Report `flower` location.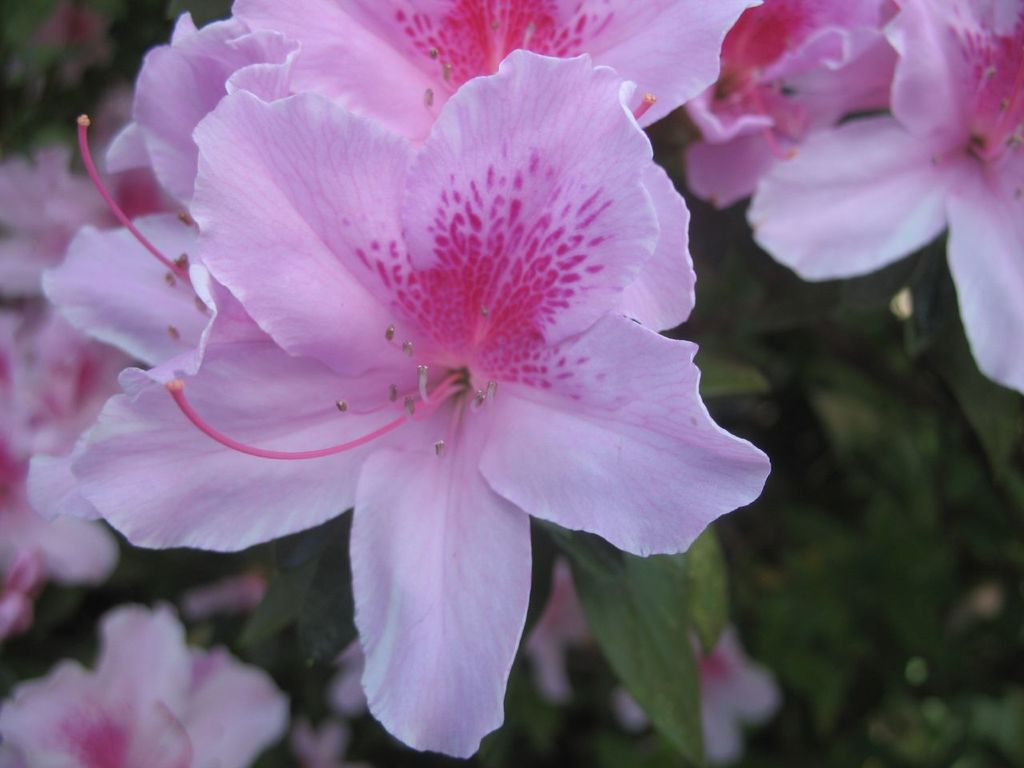
Report: 0/319/117/627.
